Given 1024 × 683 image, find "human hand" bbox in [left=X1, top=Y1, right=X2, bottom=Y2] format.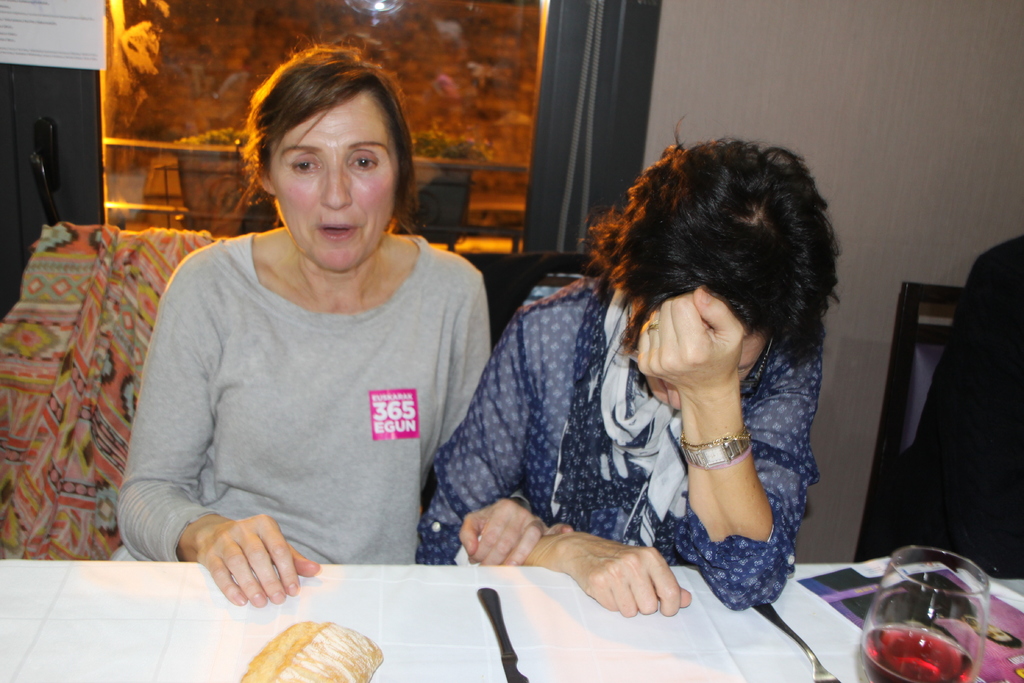
[left=634, top=283, right=751, bottom=395].
